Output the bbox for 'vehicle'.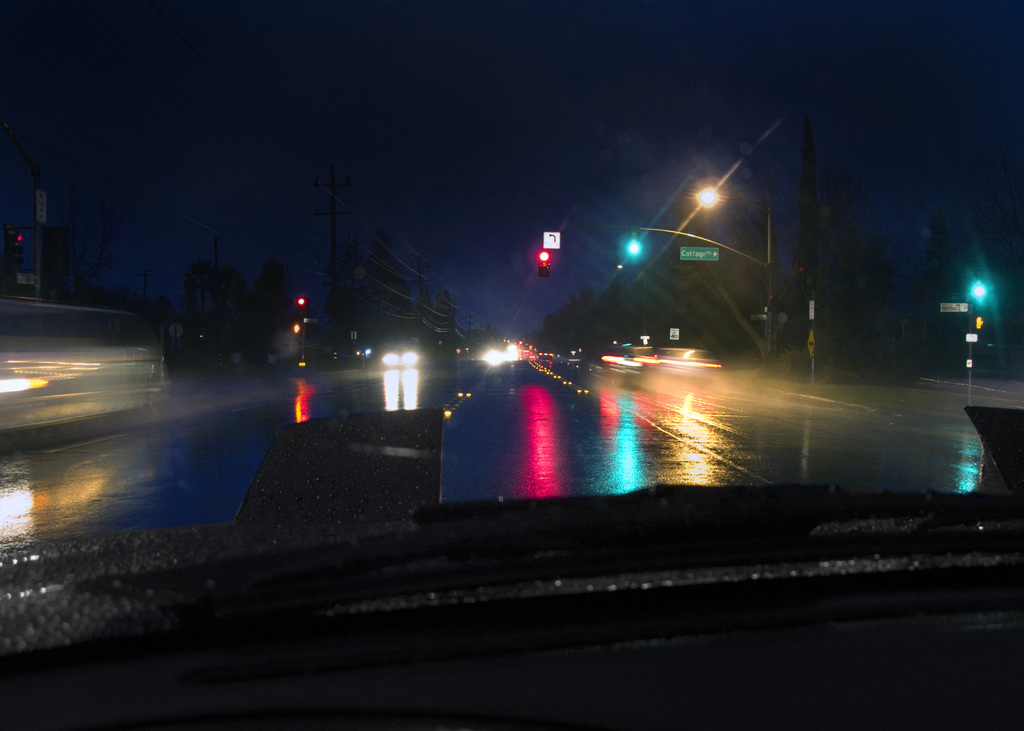
<region>0, 296, 175, 435</region>.
